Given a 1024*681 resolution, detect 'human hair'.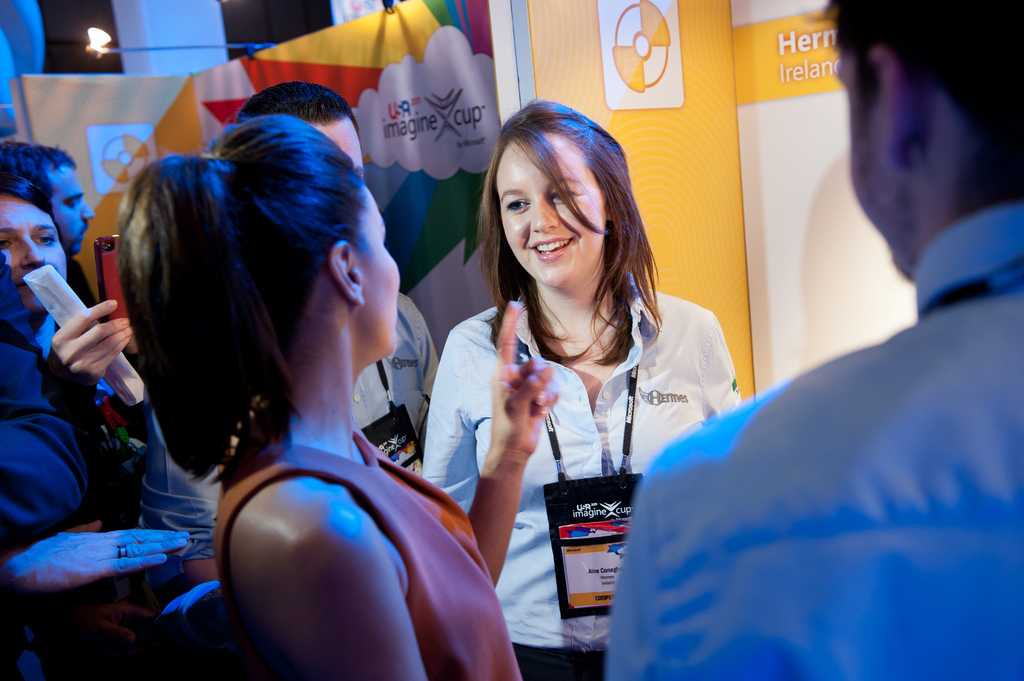
pyautogui.locateOnScreen(0, 161, 54, 220).
